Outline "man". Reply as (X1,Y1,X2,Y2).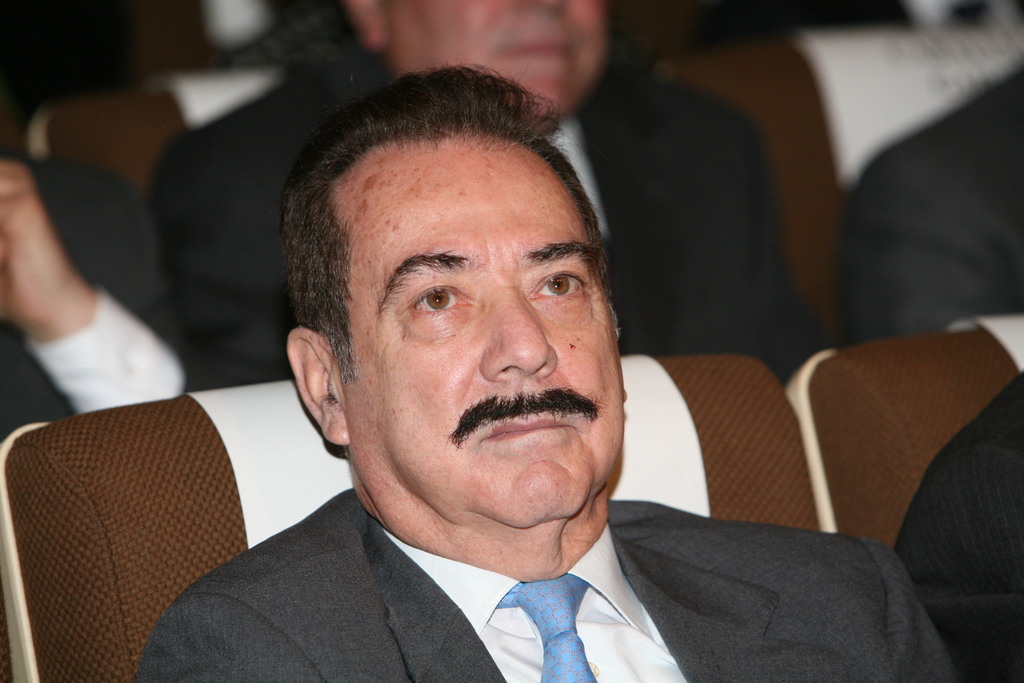
(147,0,834,390).
